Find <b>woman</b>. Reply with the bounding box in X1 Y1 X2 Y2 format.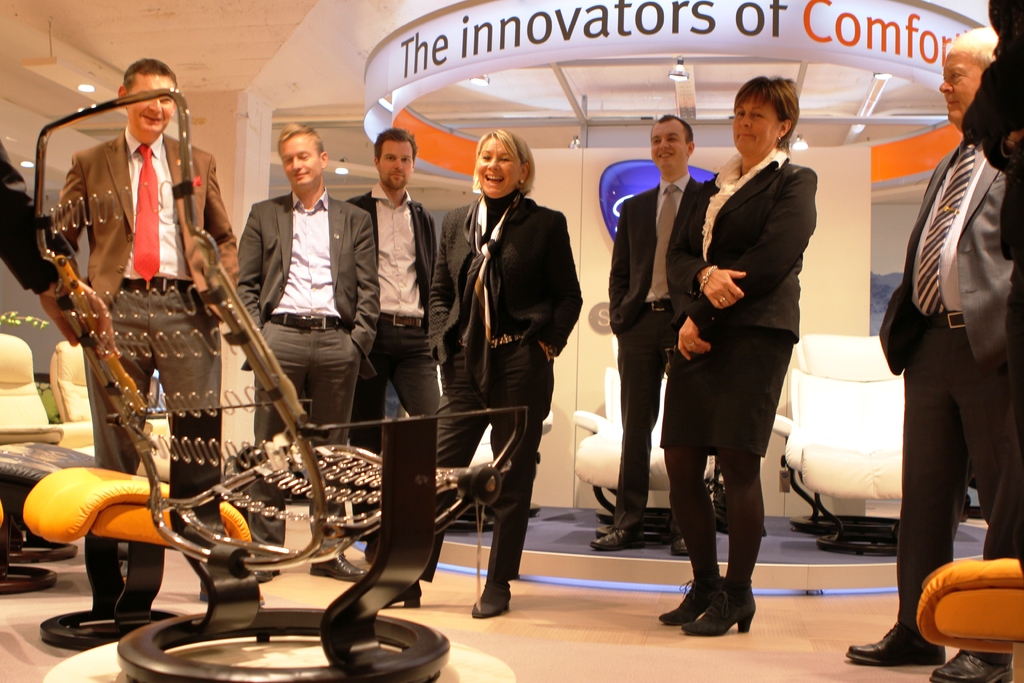
649 86 812 620.
